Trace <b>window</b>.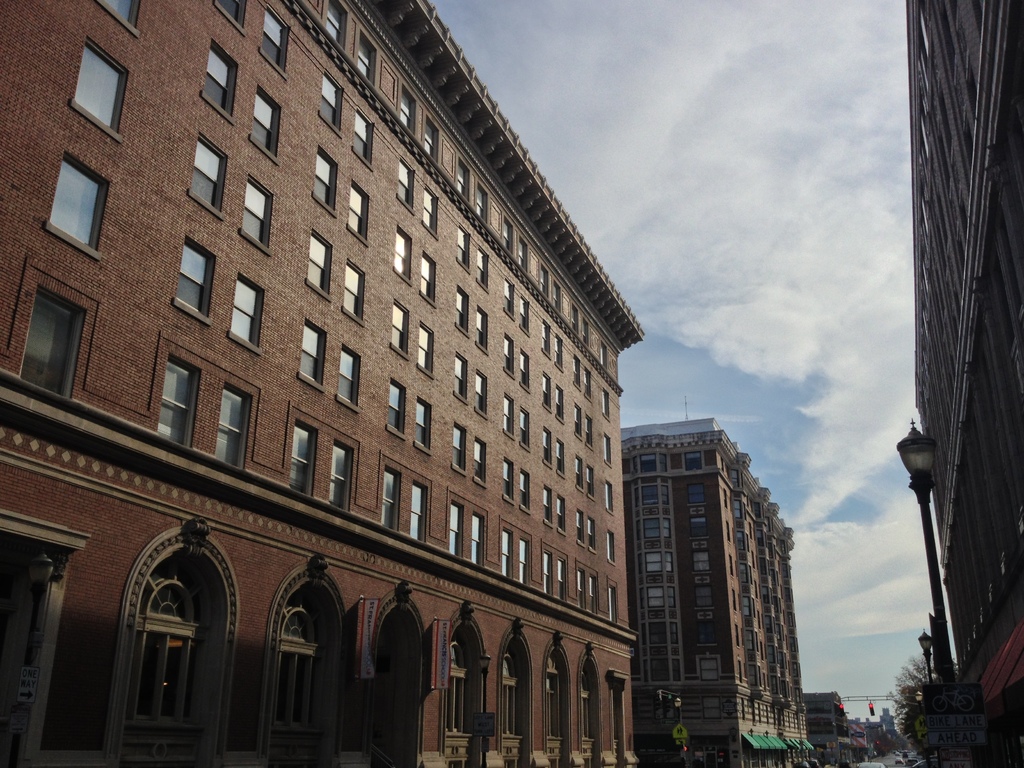
Traced to 747/544/758/566.
